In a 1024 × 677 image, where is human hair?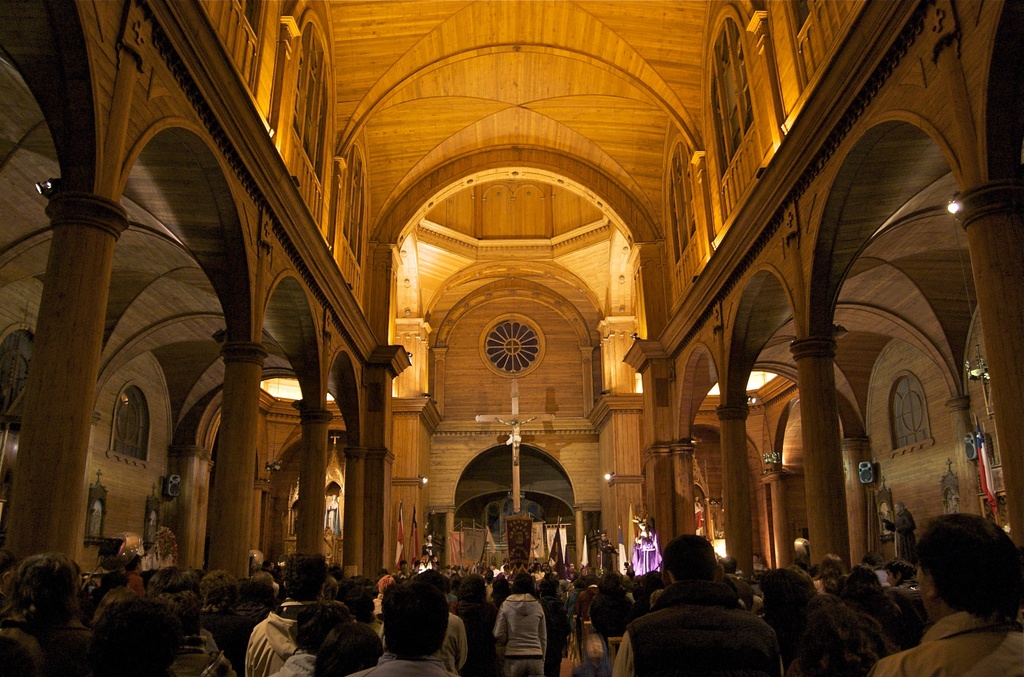
455 573 486 605.
